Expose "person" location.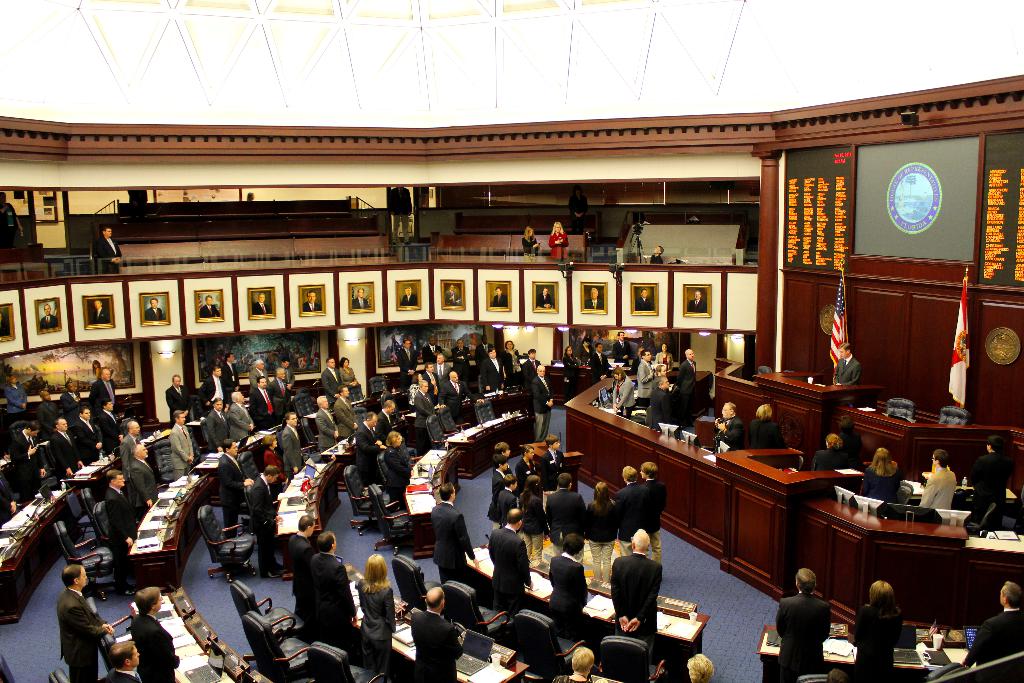
Exposed at <region>100, 469, 135, 599</region>.
